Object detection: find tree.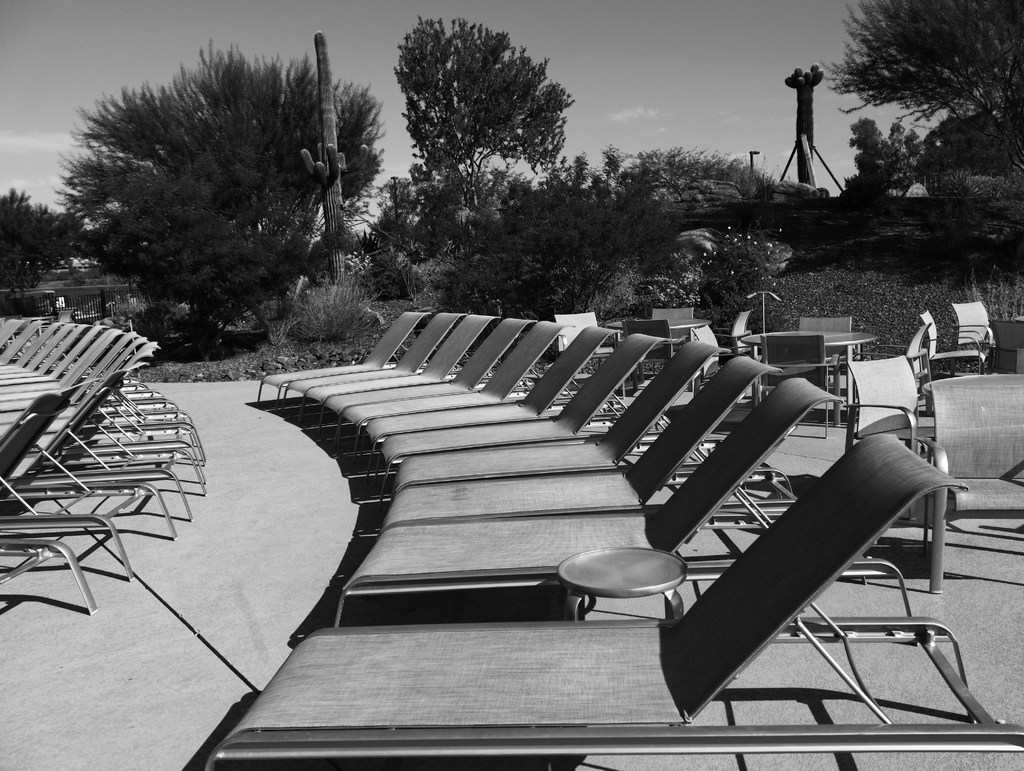
select_region(428, 146, 700, 316).
